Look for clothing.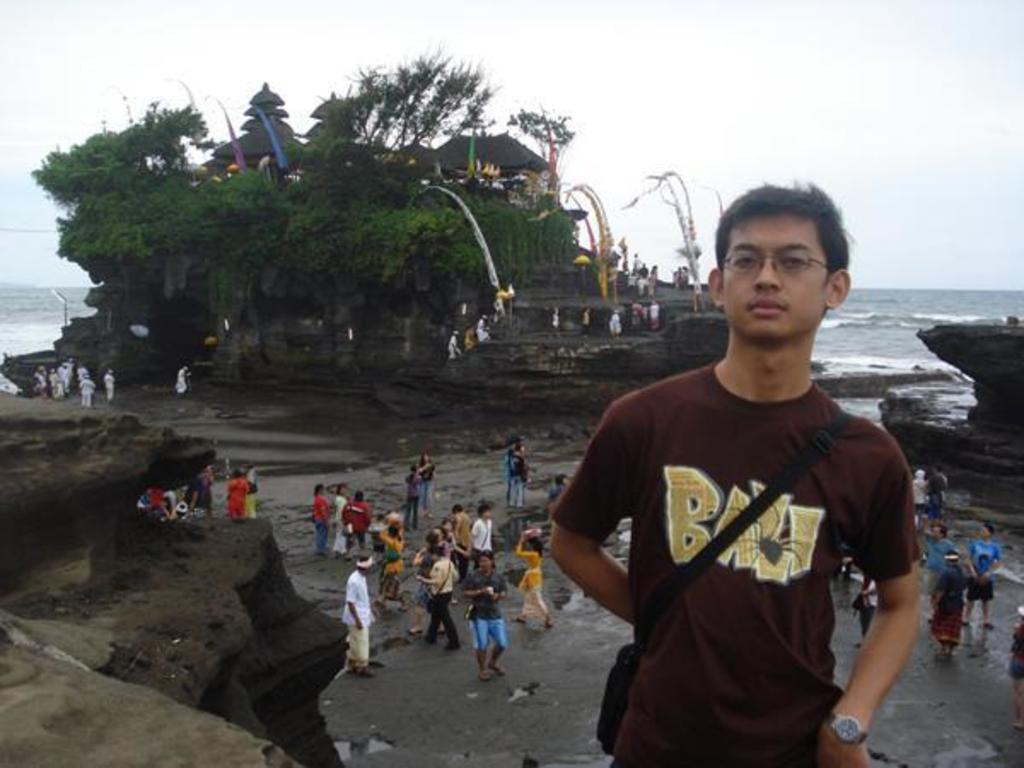
Found: crop(227, 476, 247, 517).
